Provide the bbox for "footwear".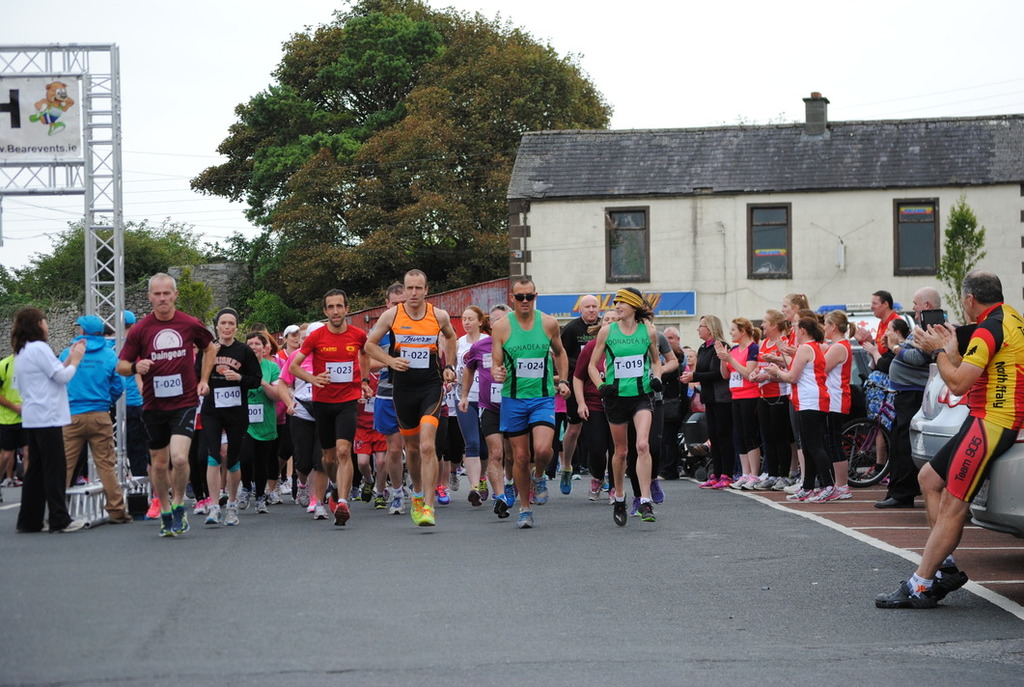
Rect(629, 495, 642, 514).
